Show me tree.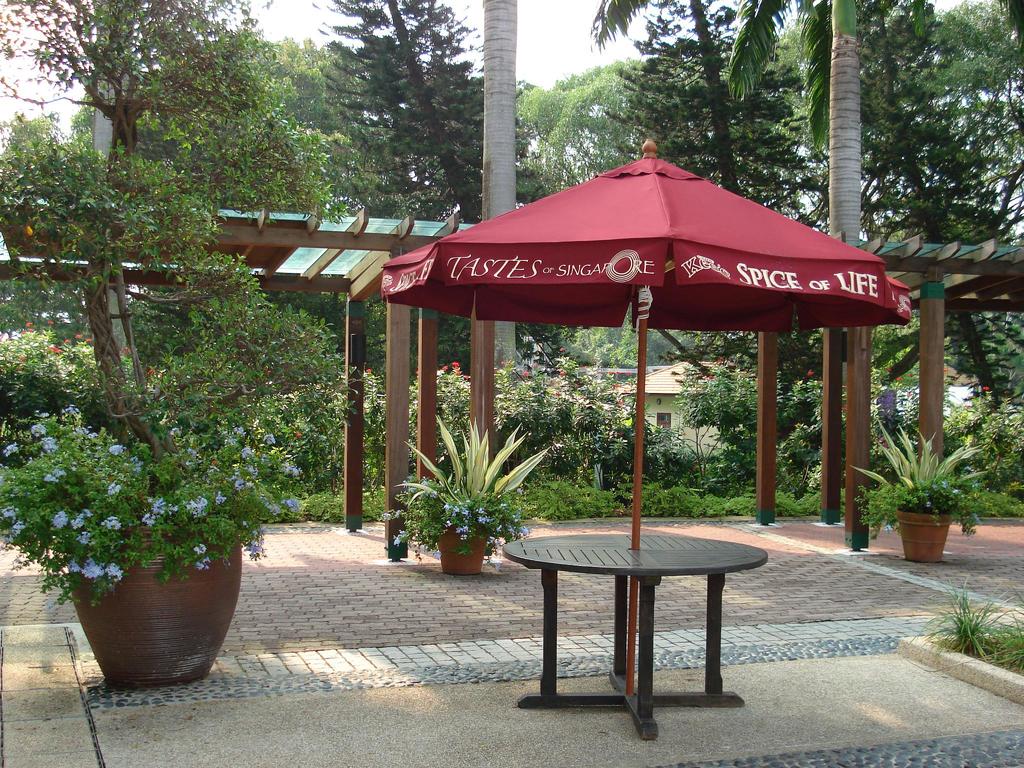
tree is here: 516,50,641,204.
